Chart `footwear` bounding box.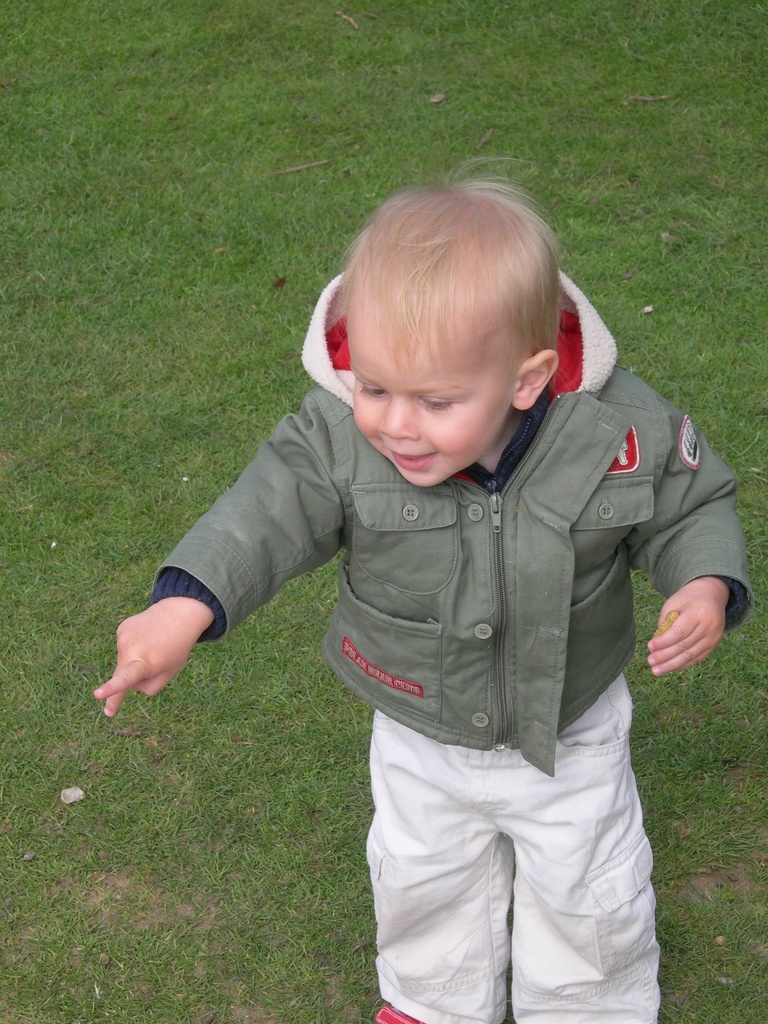
Charted: <region>372, 1001, 420, 1023</region>.
